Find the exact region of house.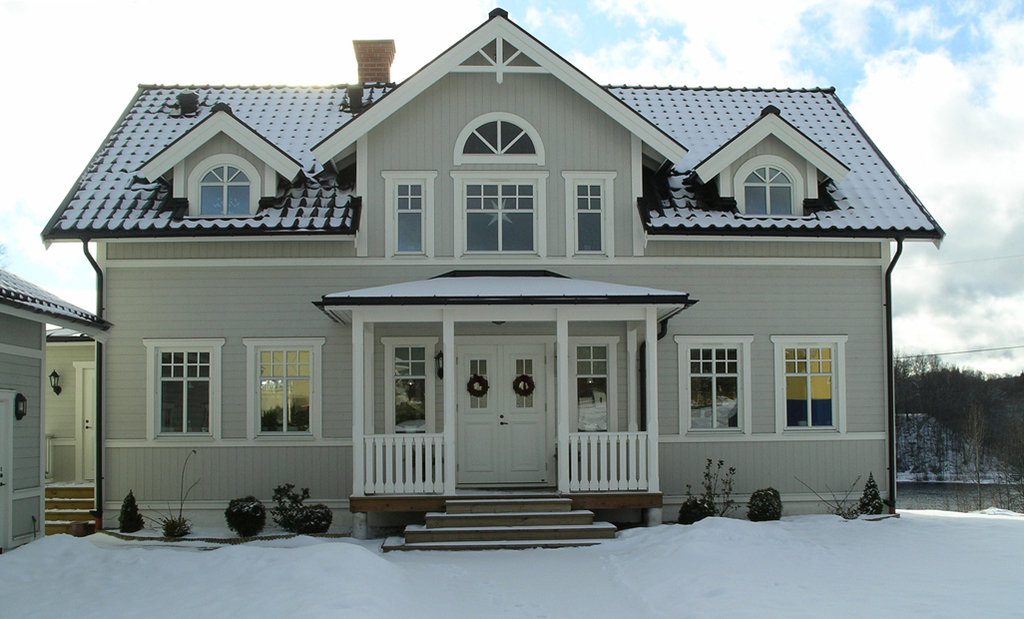
Exact region: select_region(42, 11, 945, 551).
